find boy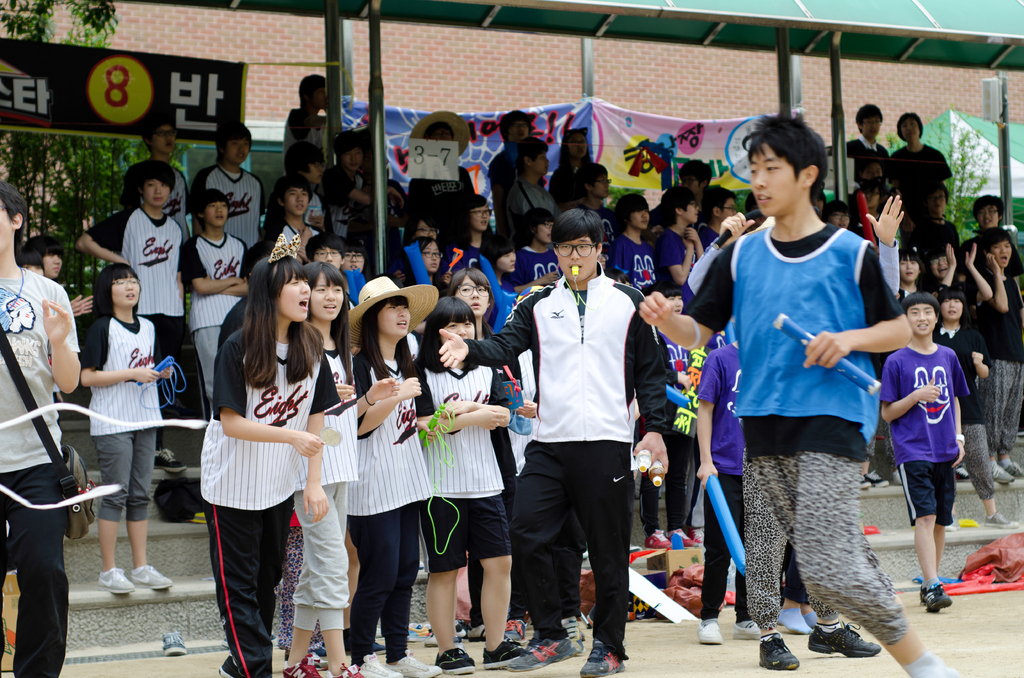
rect(636, 116, 961, 677)
